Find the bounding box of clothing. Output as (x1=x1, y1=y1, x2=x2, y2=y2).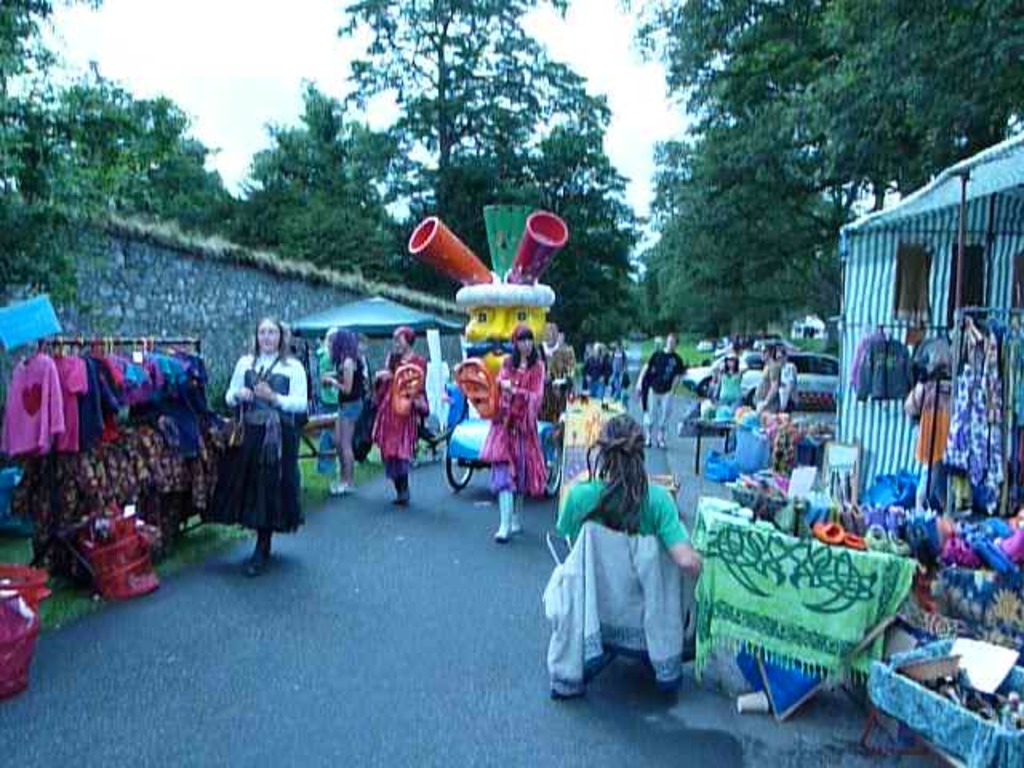
(x1=334, y1=362, x2=373, y2=419).
